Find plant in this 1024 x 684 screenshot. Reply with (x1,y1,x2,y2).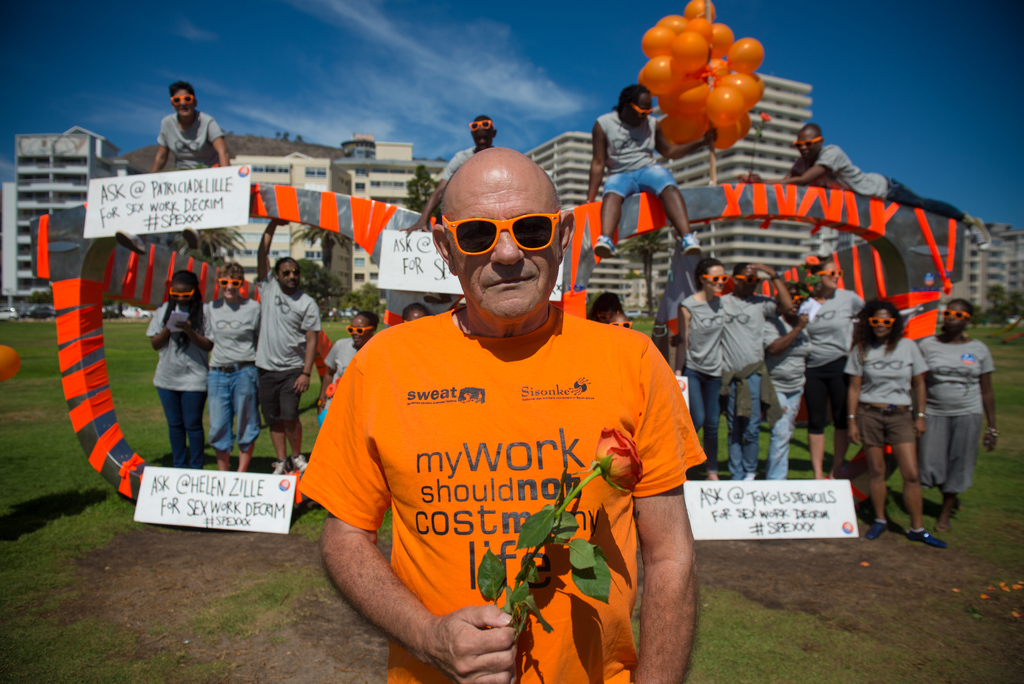
(321,316,356,341).
